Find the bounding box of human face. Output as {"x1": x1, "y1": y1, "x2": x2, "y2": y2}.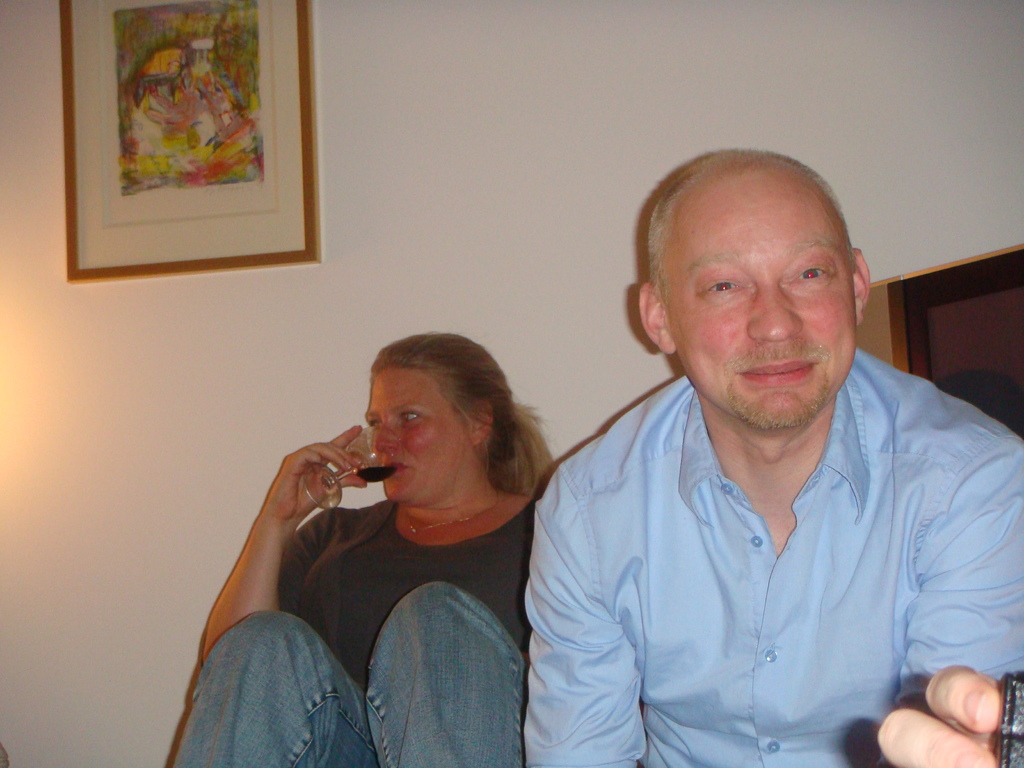
{"x1": 201, "y1": 74, "x2": 207, "y2": 84}.
